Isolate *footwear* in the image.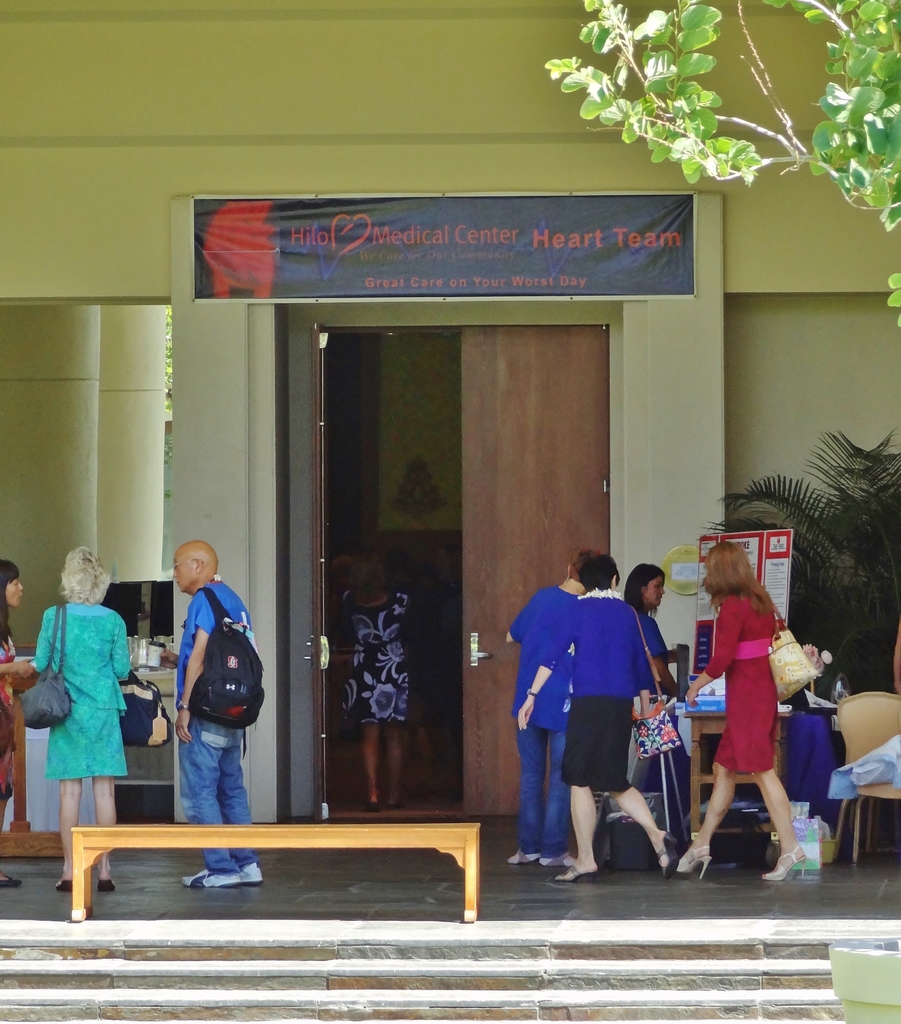
Isolated region: x1=655, y1=829, x2=686, y2=882.
